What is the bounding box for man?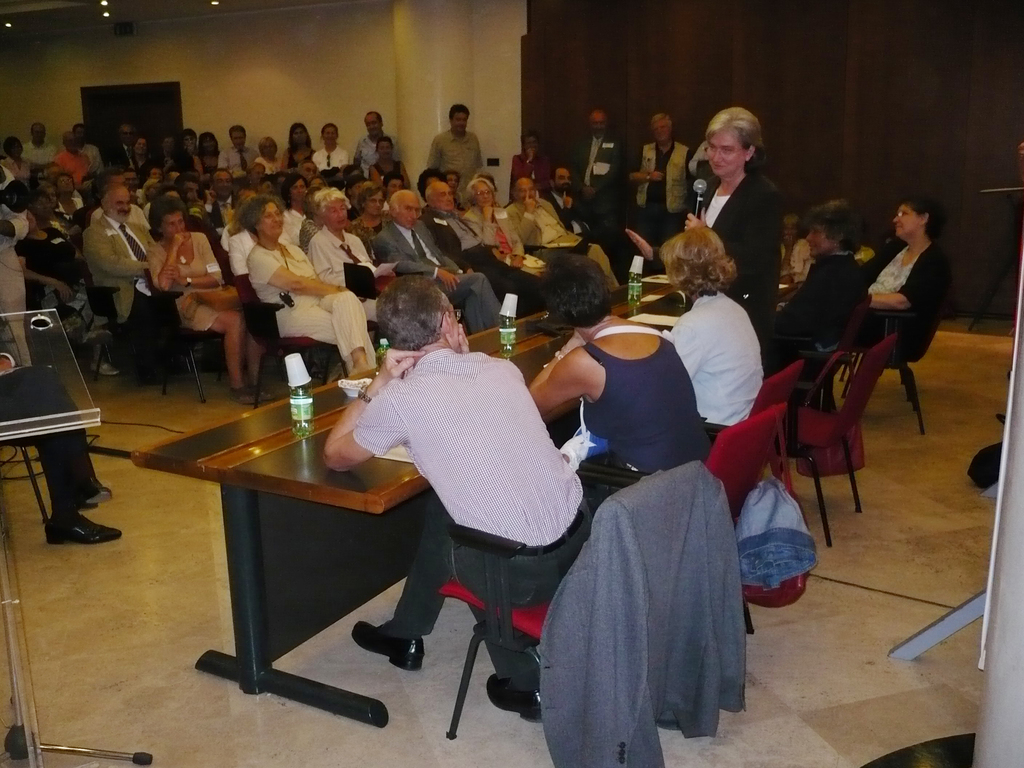
567/99/626/239.
